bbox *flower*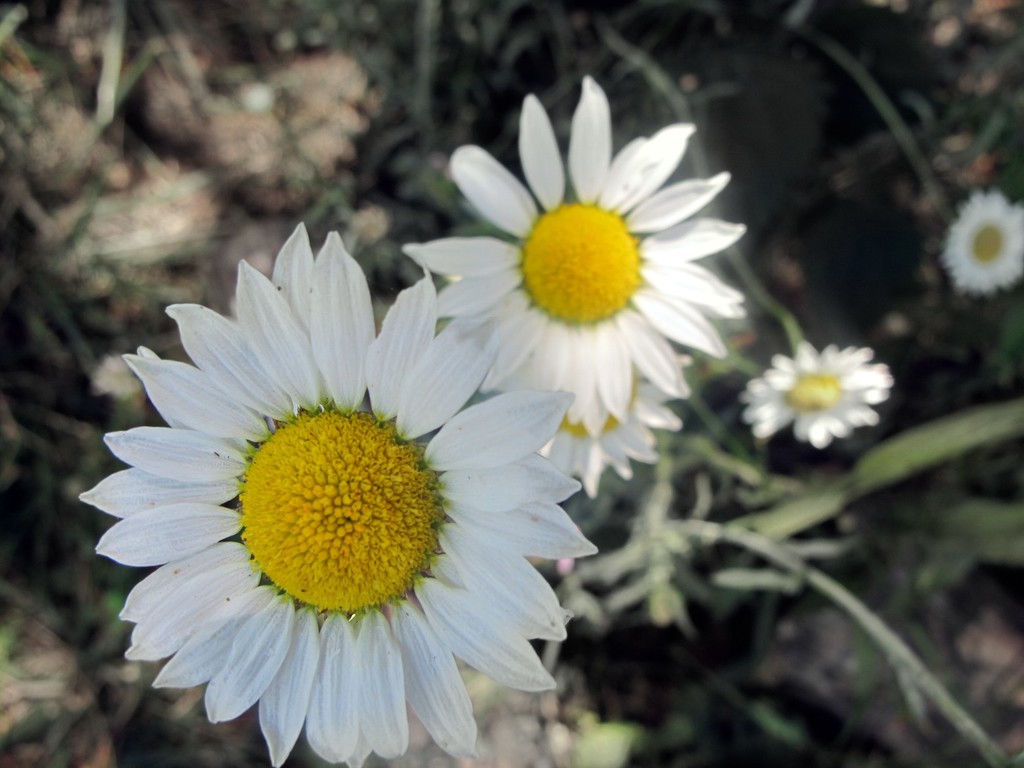
{"x1": 539, "y1": 352, "x2": 684, "y2": 494}
